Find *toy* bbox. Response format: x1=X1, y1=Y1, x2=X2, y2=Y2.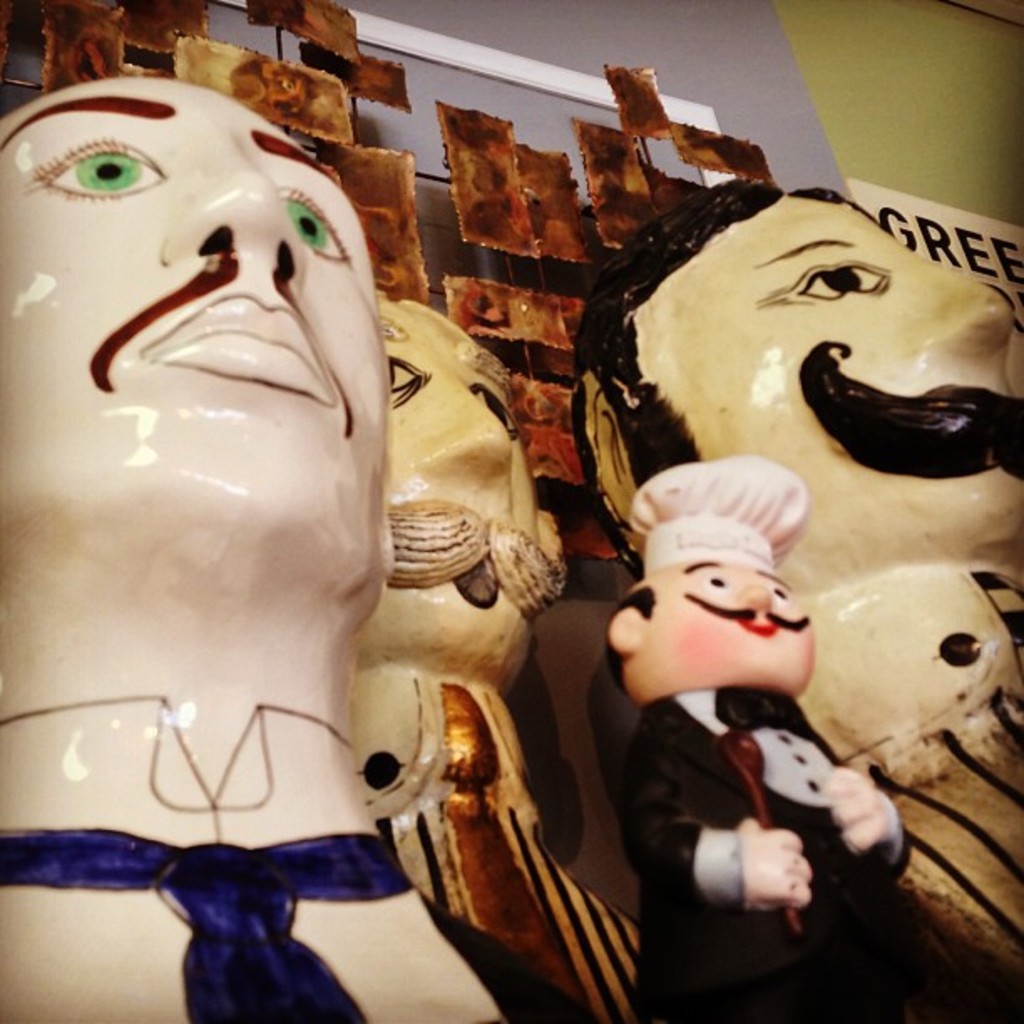
x1=545, y1=462, x2=930, y2=986.
